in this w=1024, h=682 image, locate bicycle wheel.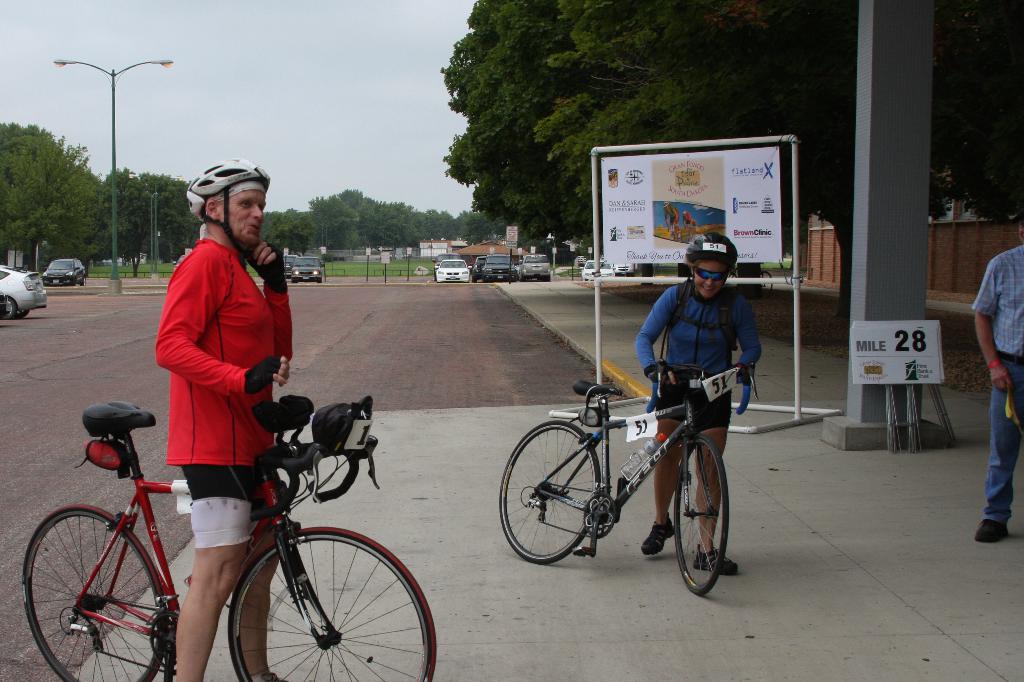
Bounding box: bbox(497, 418, 607, 564).
